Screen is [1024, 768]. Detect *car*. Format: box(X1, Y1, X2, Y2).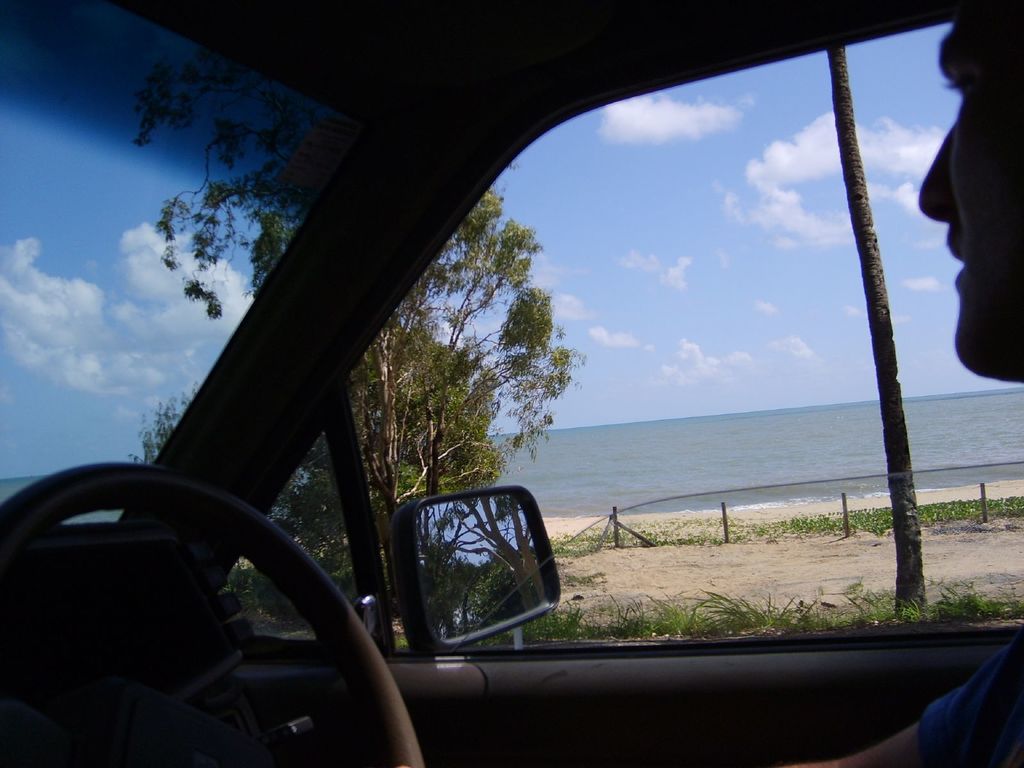
box(0, 0, 1023, 767).
